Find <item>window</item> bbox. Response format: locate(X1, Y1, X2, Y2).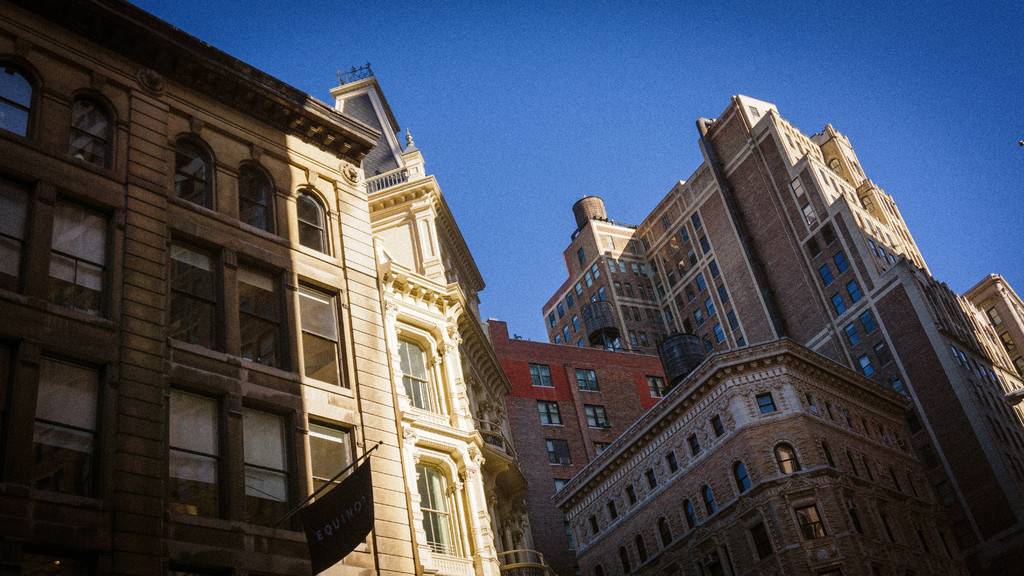
locate(703, 296, 715, 317).
